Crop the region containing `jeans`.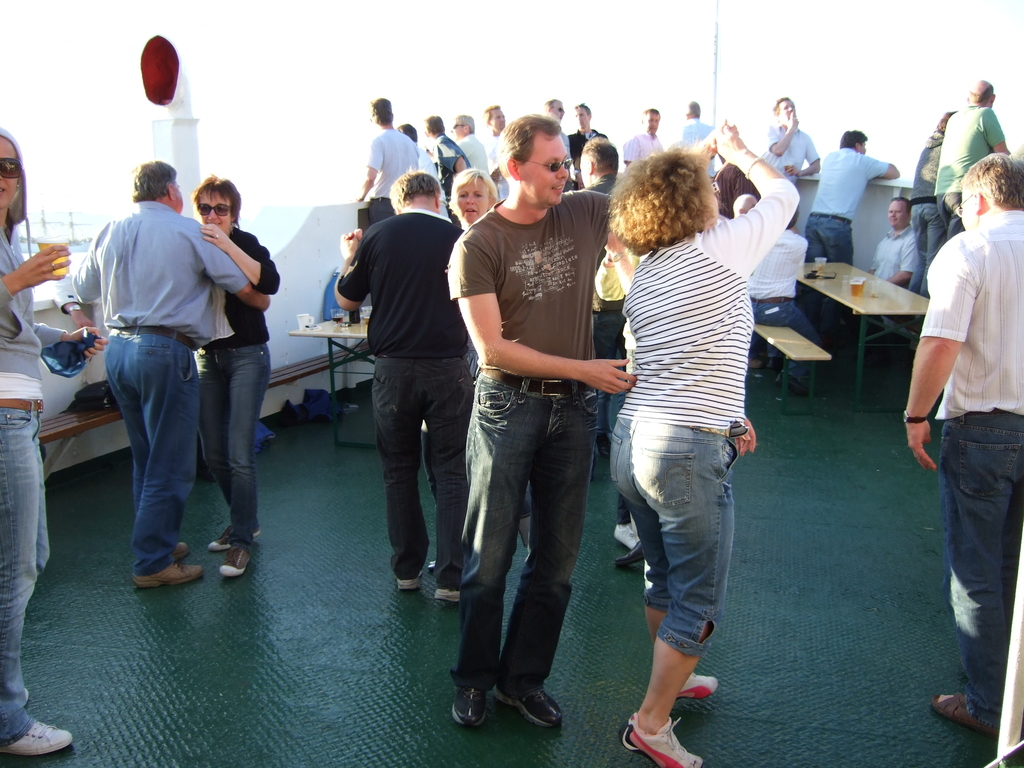
Crop region: <region>367, 200, 392, 220</region>.
